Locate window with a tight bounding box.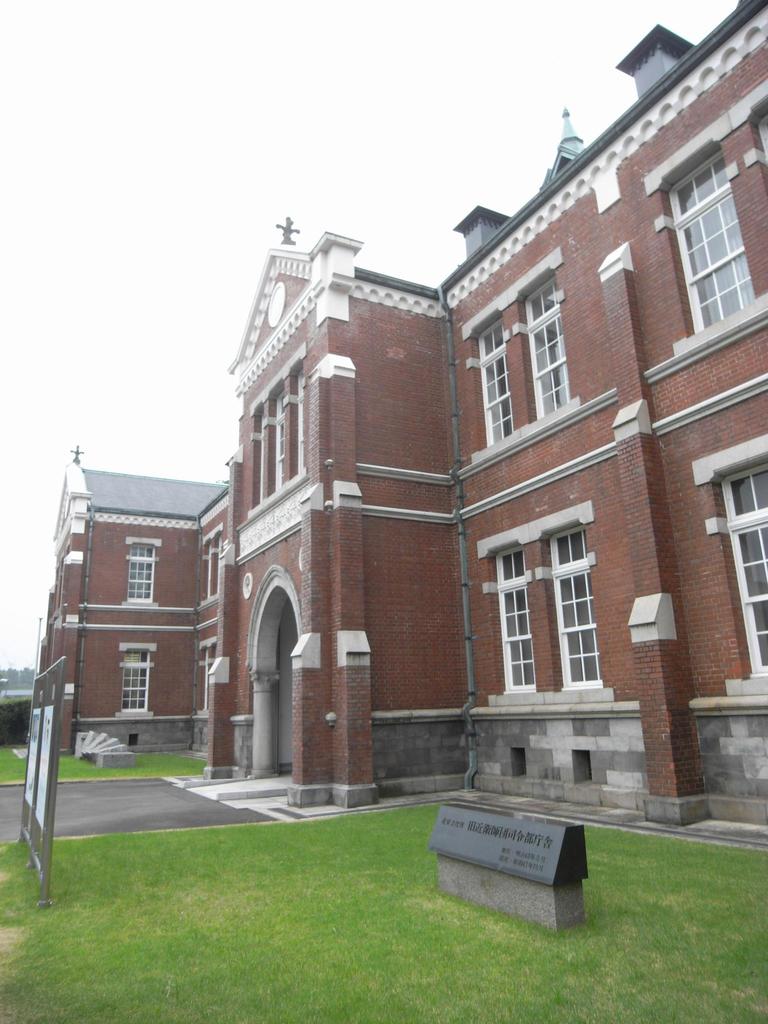
(x1=108, y1=641, x2=152, y2=717).
